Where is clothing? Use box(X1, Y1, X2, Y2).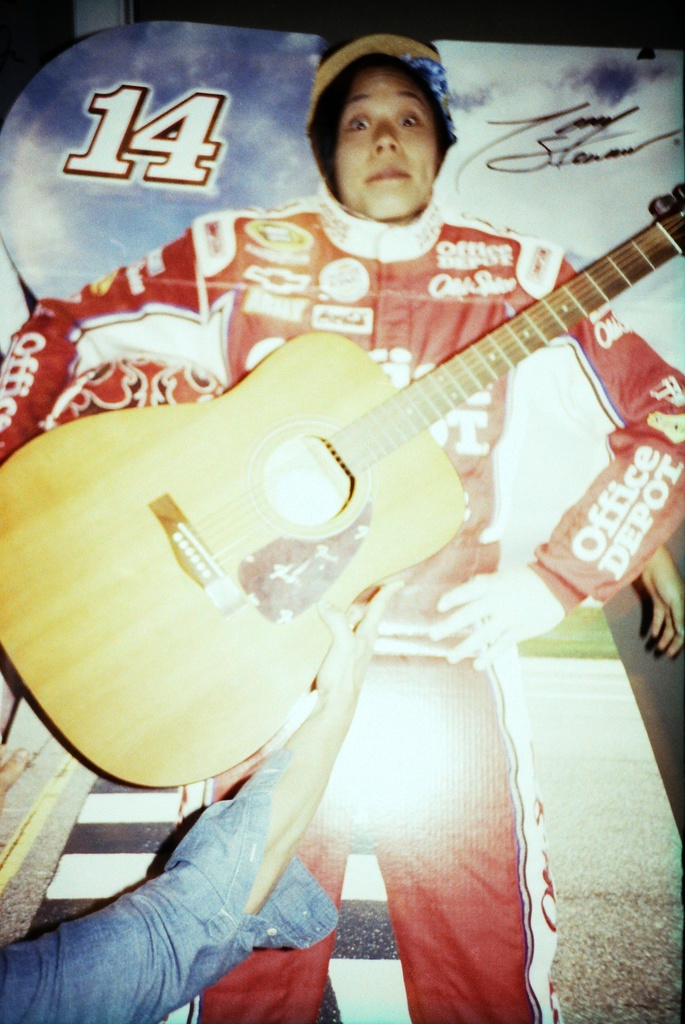
box(0, 774, 335, 1023).
